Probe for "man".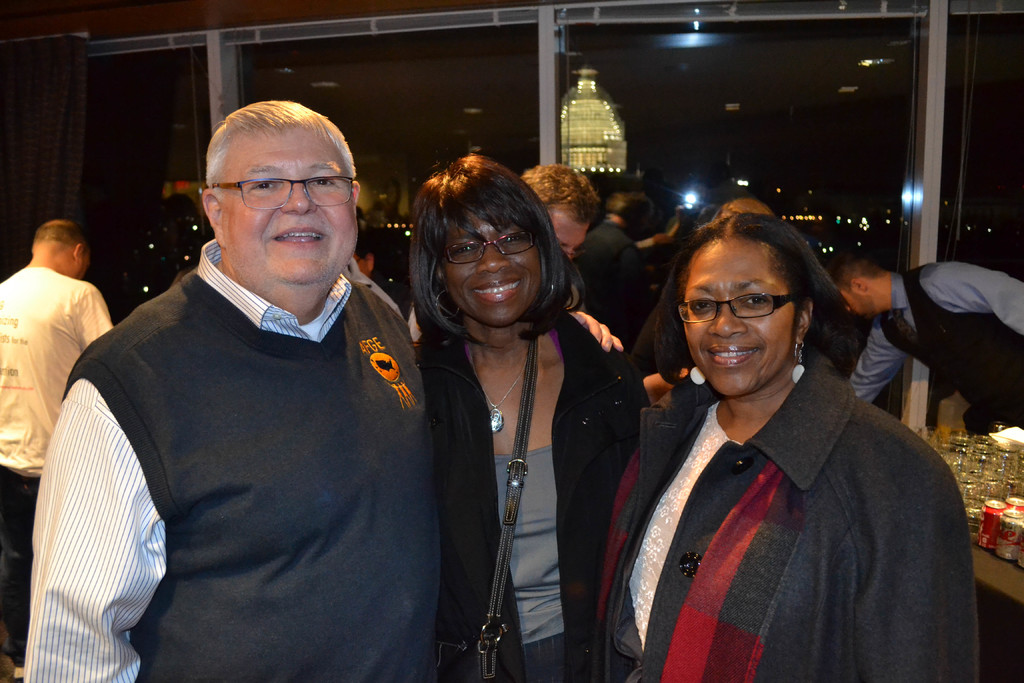
Probe result: <region>404, 157, 595, 350</region>.
